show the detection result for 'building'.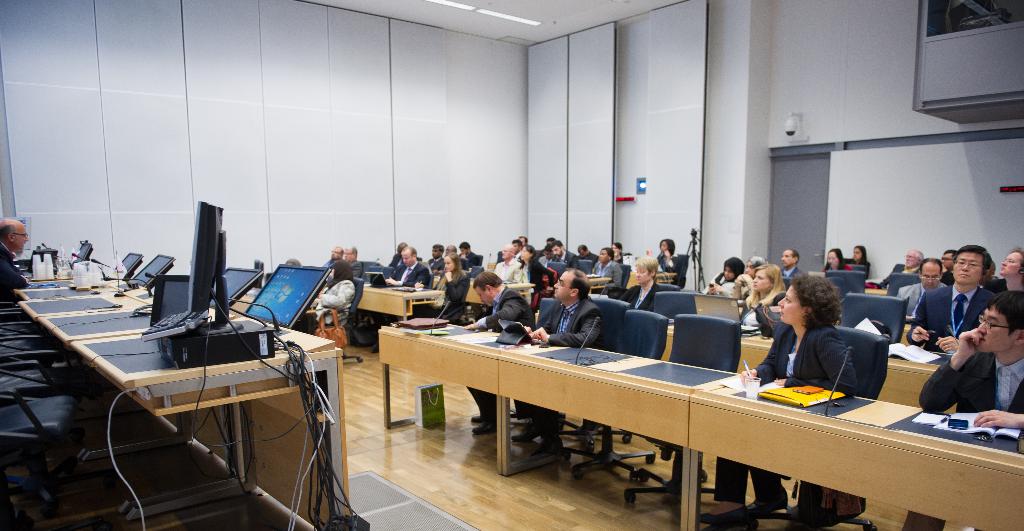
(0,0,1023,530).
